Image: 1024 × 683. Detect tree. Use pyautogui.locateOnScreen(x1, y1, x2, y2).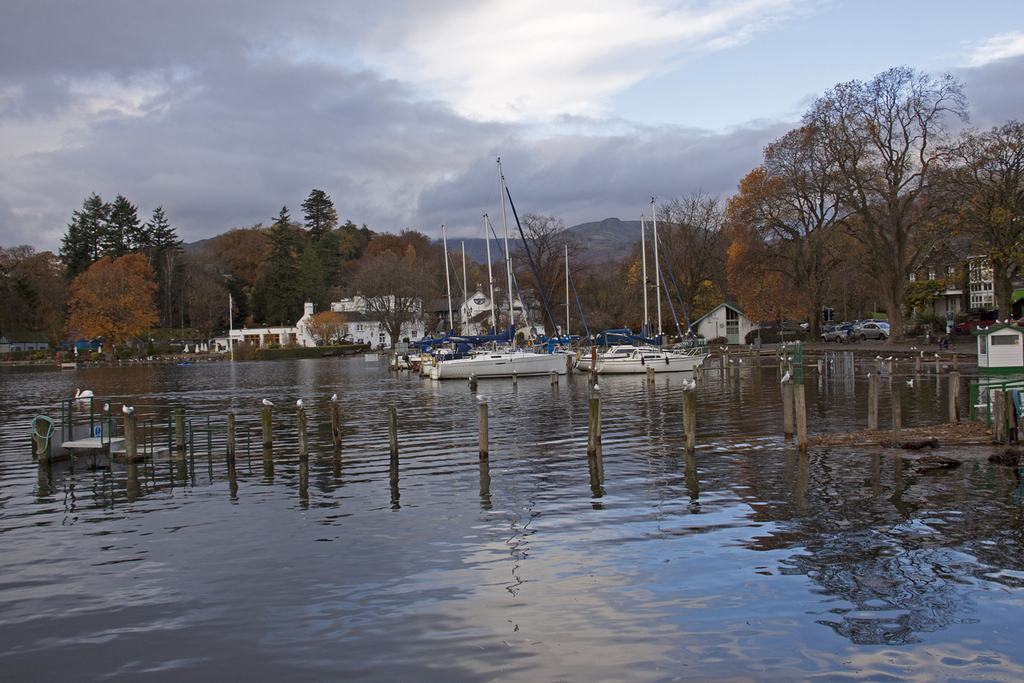
pyautogui.locateOnScreen(300, 311, 346, 346).
